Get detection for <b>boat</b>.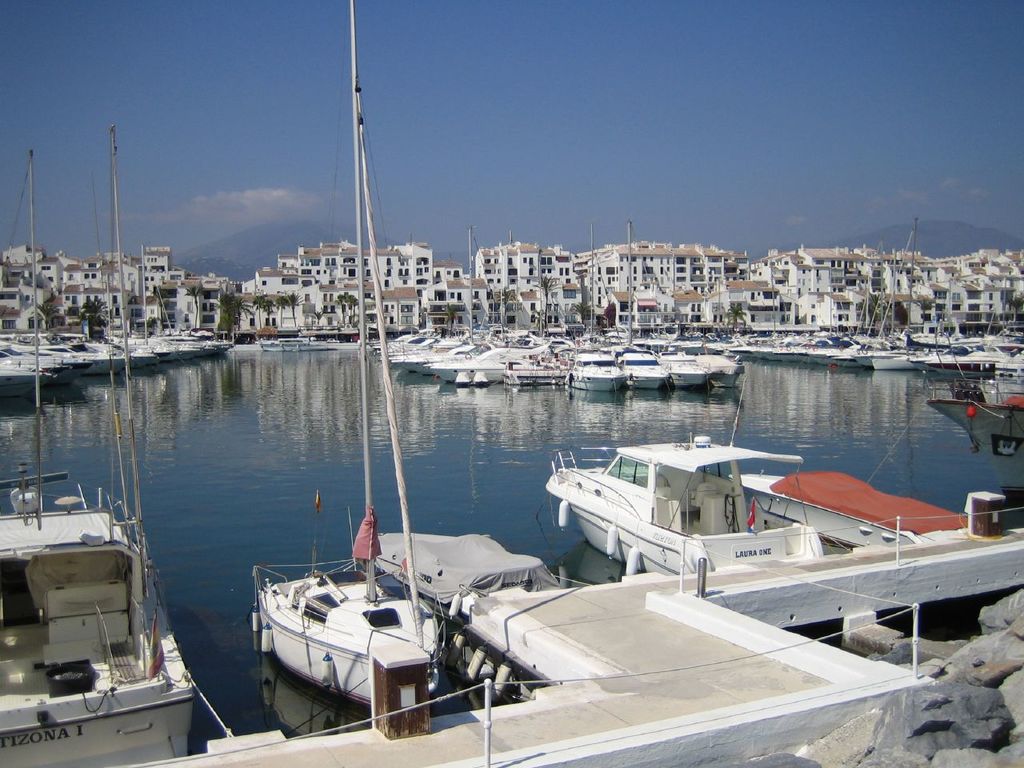
Detection: [0,128,194,767].
